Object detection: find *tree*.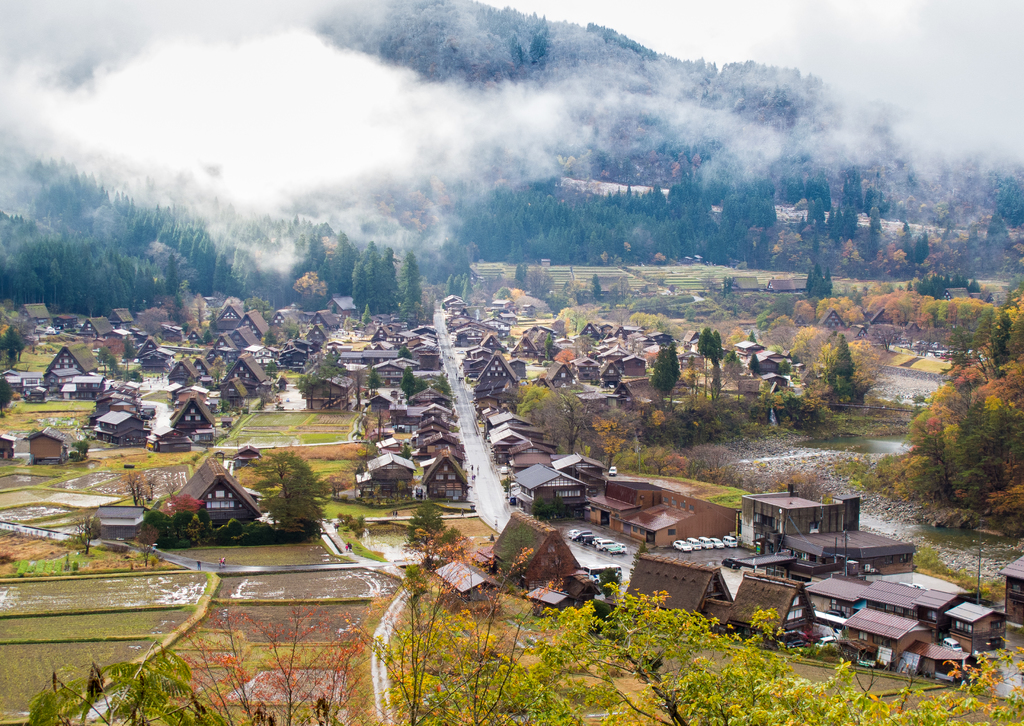
{"x1": 0, "y1": 373, "x2": 15, "y2": 412}.
